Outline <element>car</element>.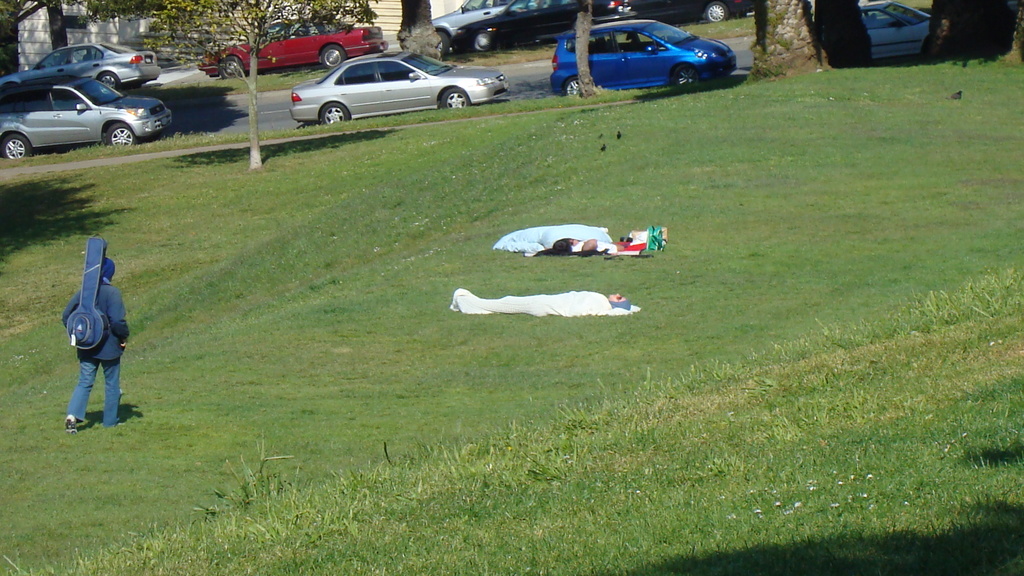
Outline: region(456, 0, 611, 52).
